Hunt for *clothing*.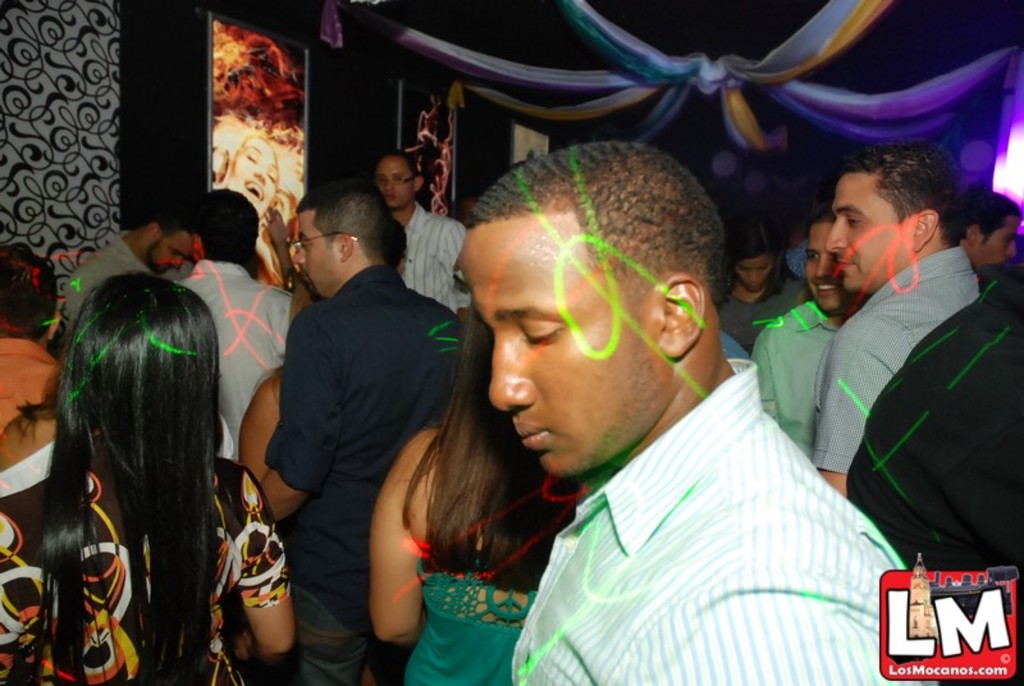
Hunted down at x1=64, y1=239, x2=142, y2=317.
